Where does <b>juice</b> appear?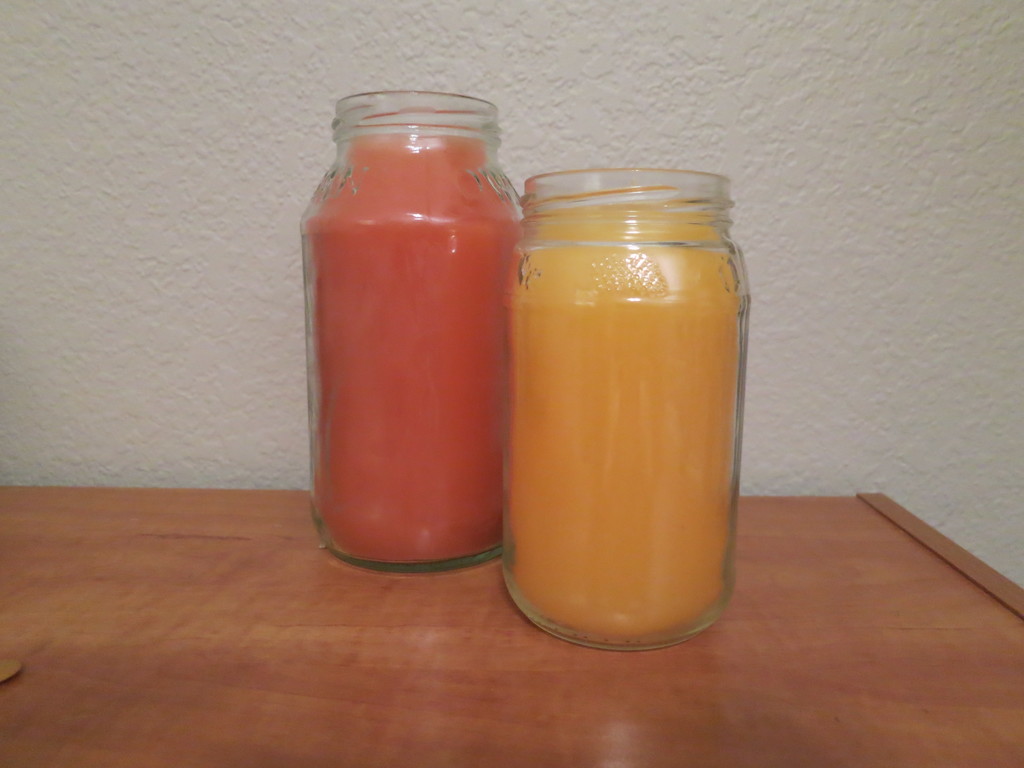
Appears at l=303, t=132, r=521, b=565.
